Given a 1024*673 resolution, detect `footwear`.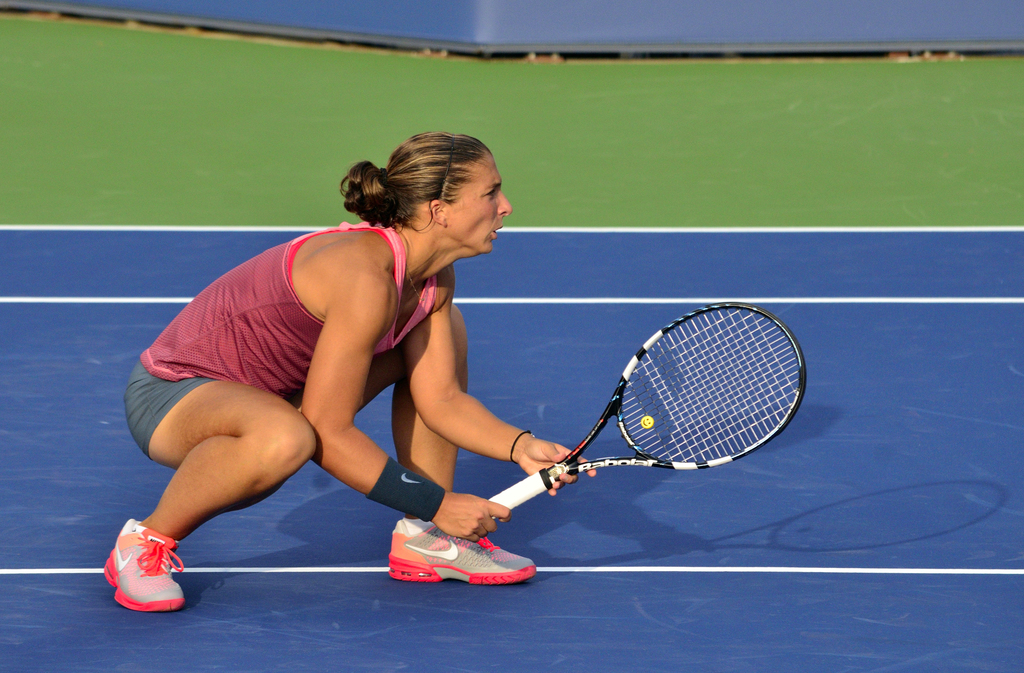
l=385, t=522, r=543, b=586.
